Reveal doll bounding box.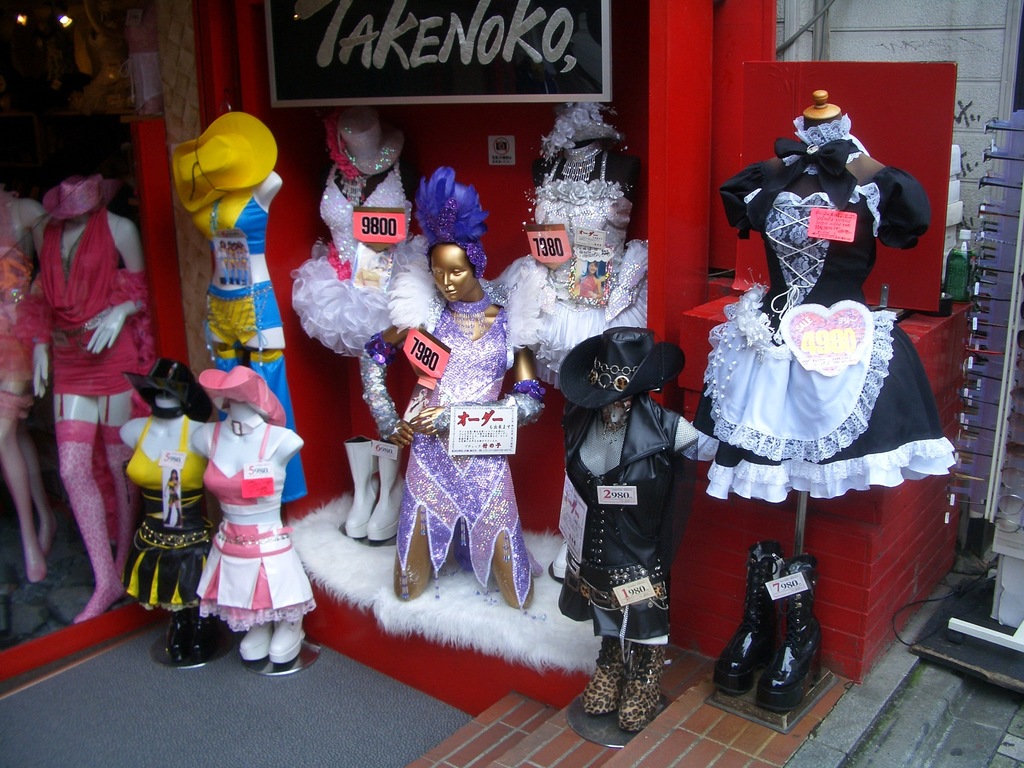
Revealed: (x1=176, y1=331, x2=305, y2=669).
